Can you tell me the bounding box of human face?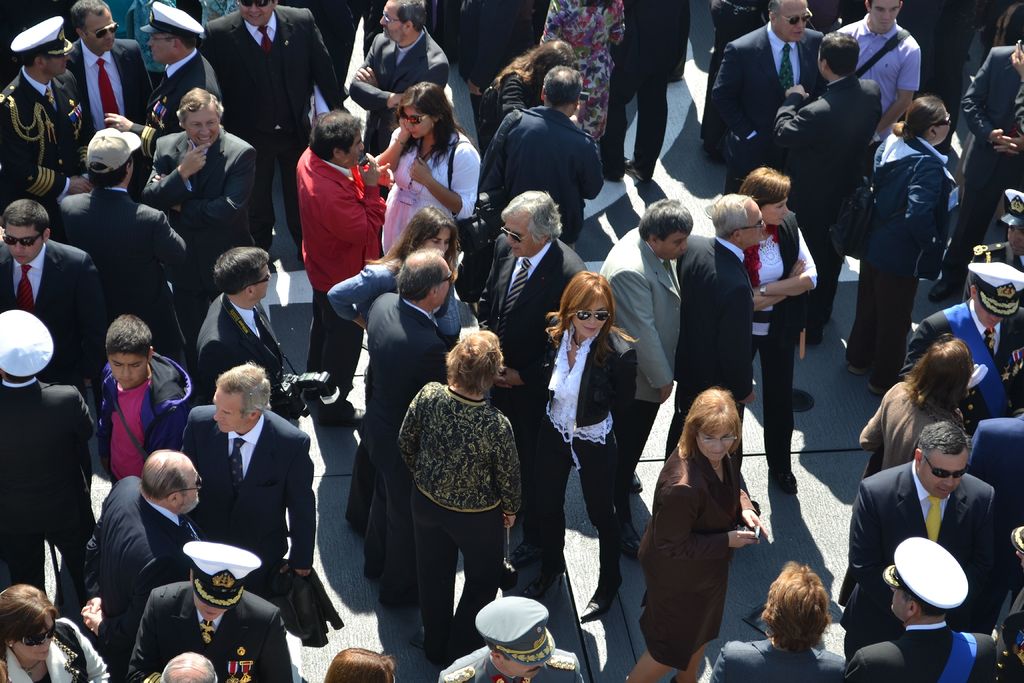
1005,227,1023,256.
